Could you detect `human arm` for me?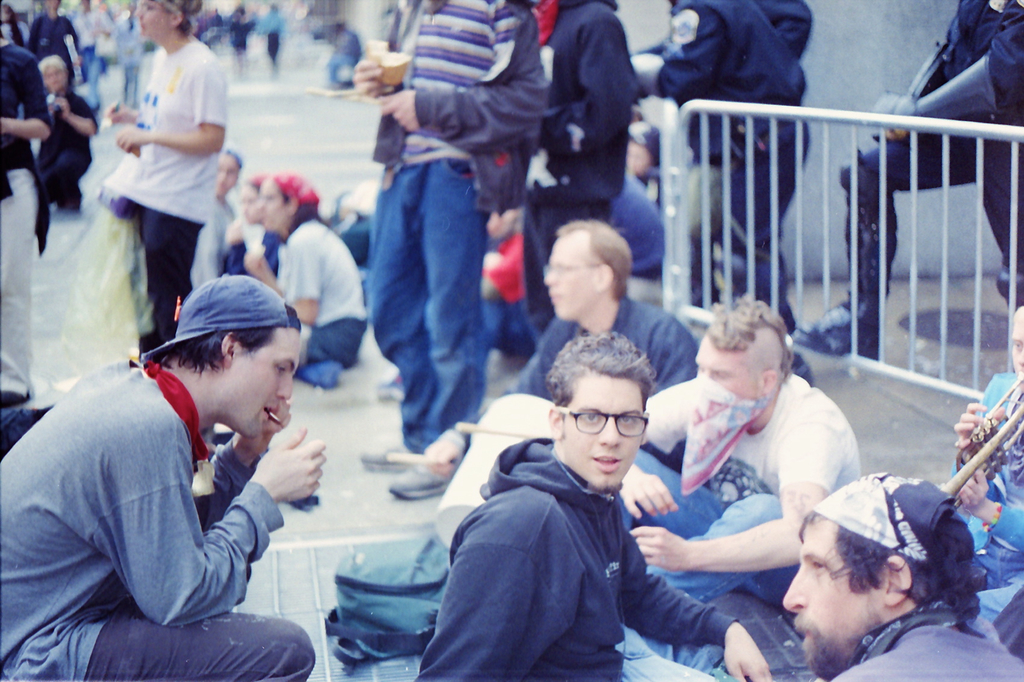
Detection result: box(382, 12, 550, 146).
